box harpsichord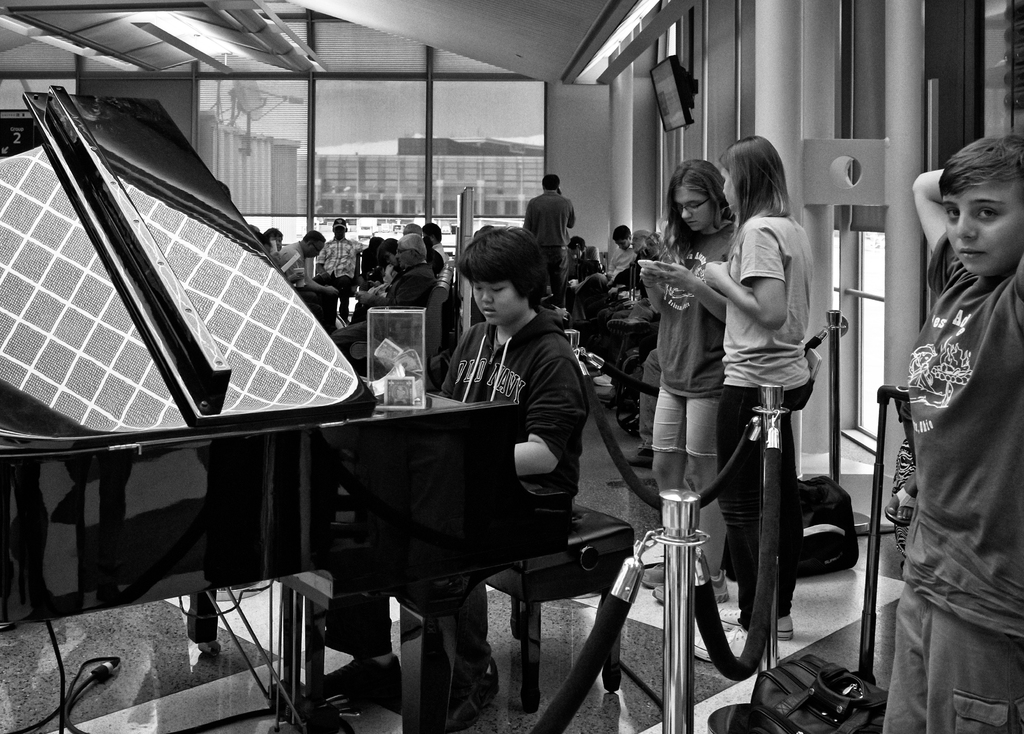
(3, 79, 562, 733)
